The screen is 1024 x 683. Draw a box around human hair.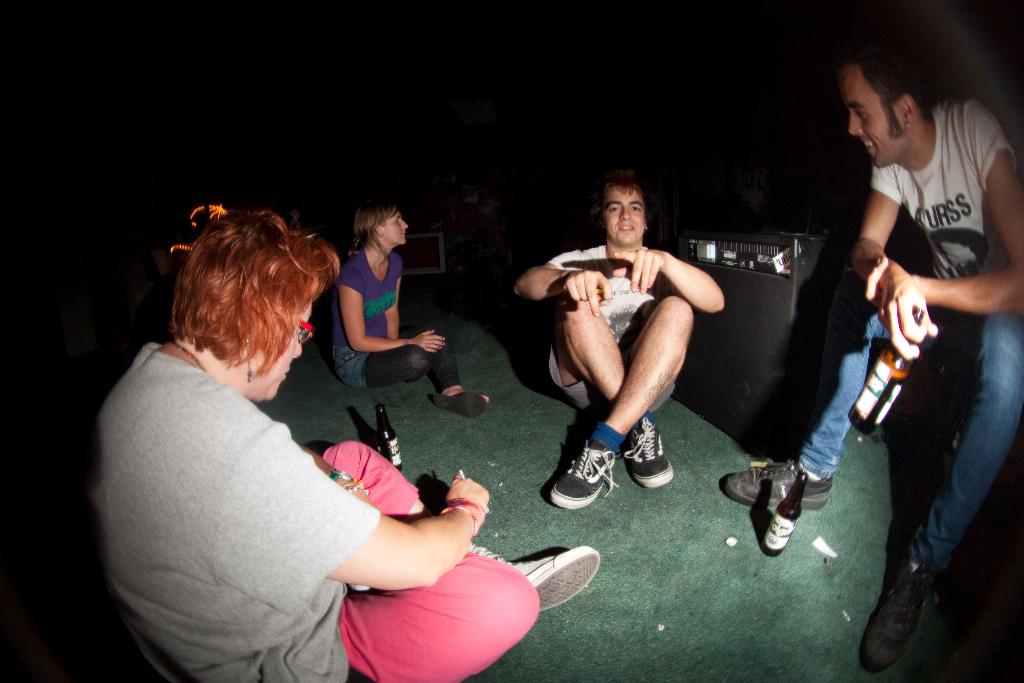
bbox=[844, 44, 922, 130].
